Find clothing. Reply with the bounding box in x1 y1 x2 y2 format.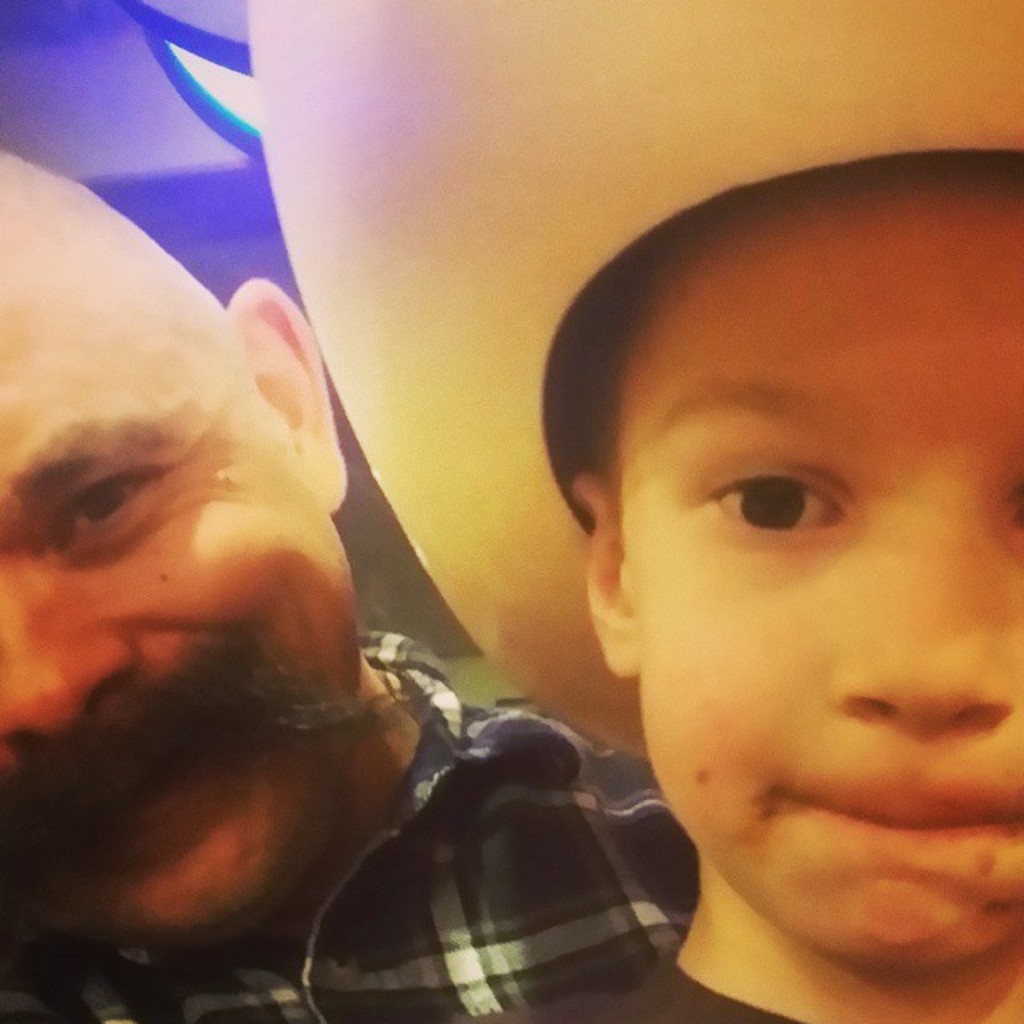
472 955 806 1022.
